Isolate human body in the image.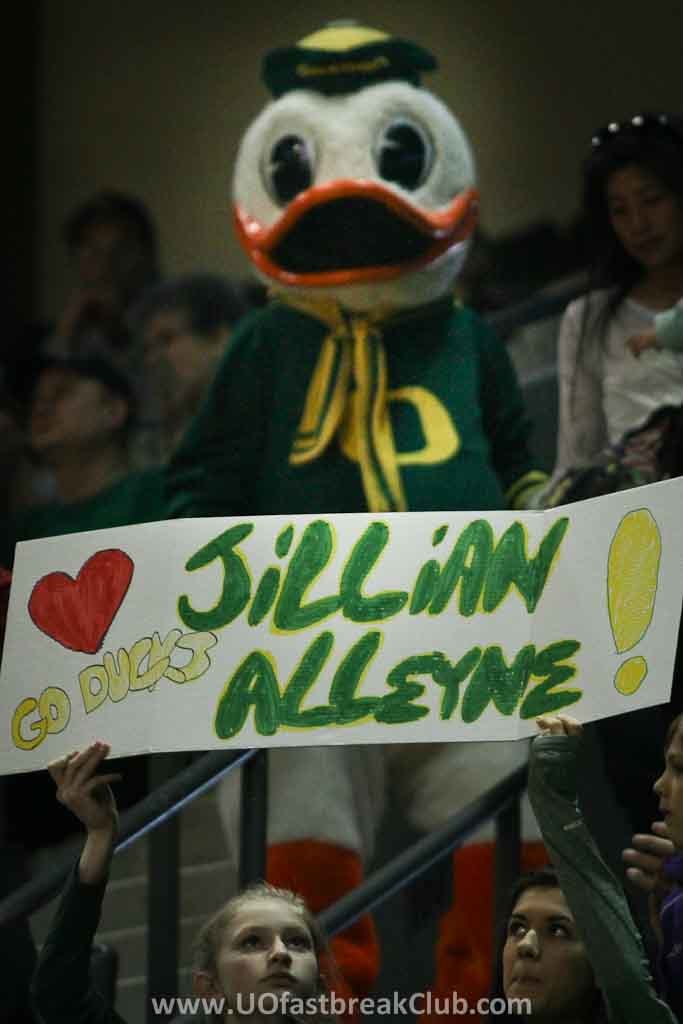
Isolated region: box(43, 736, 320, 1023).
